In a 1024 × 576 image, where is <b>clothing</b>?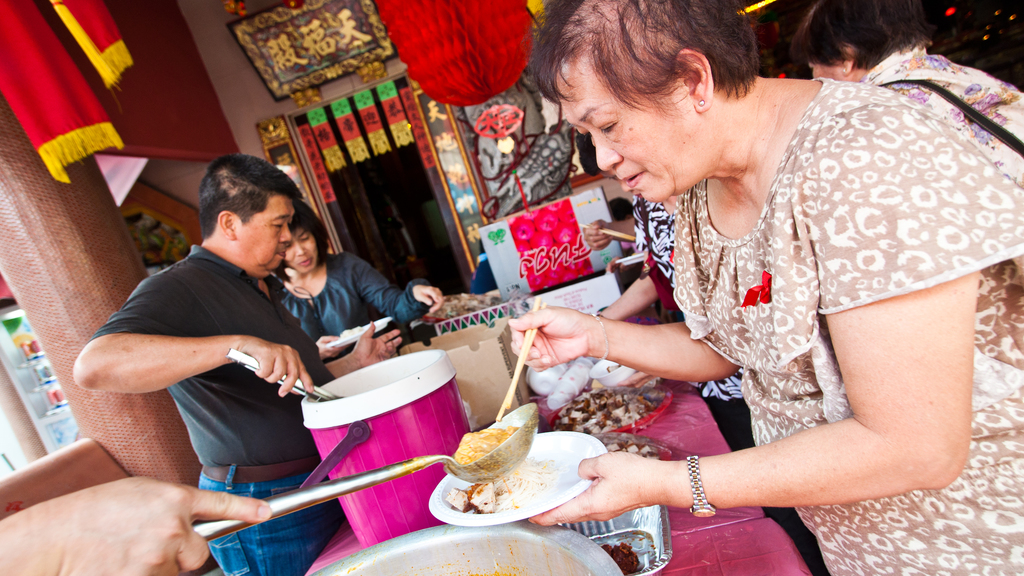
85, 244, 338, 575.
